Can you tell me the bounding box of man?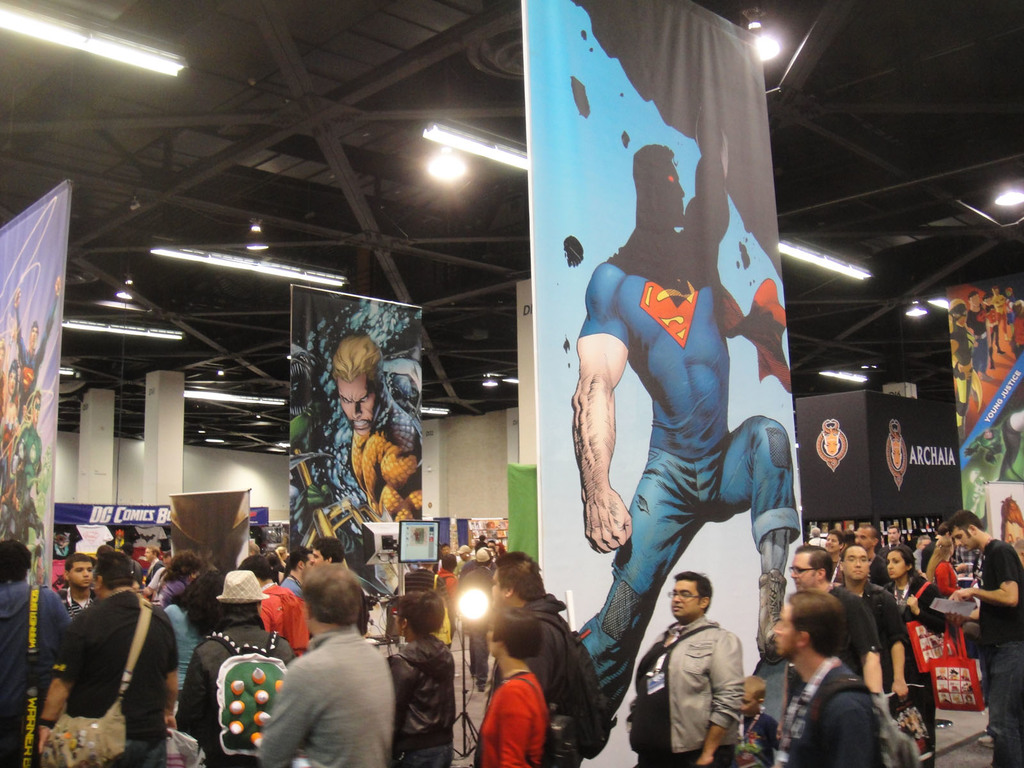
[left=732, top=675, right=772, bottom=767].
